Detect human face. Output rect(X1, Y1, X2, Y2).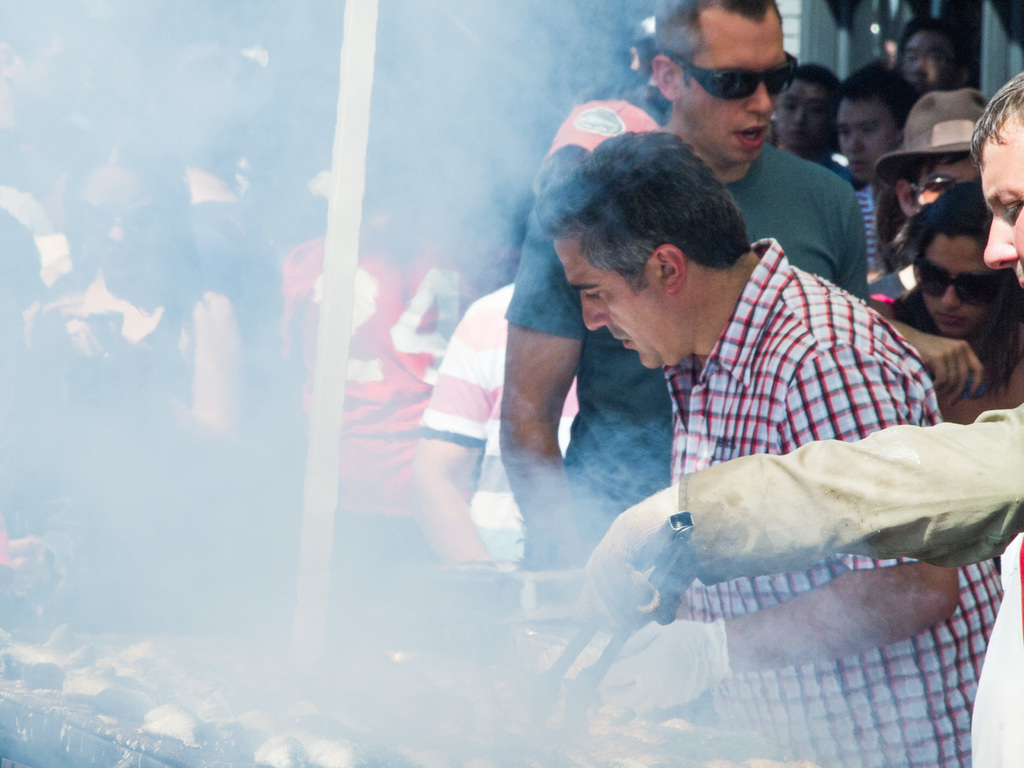
rect(79, 163, 163, 274).
